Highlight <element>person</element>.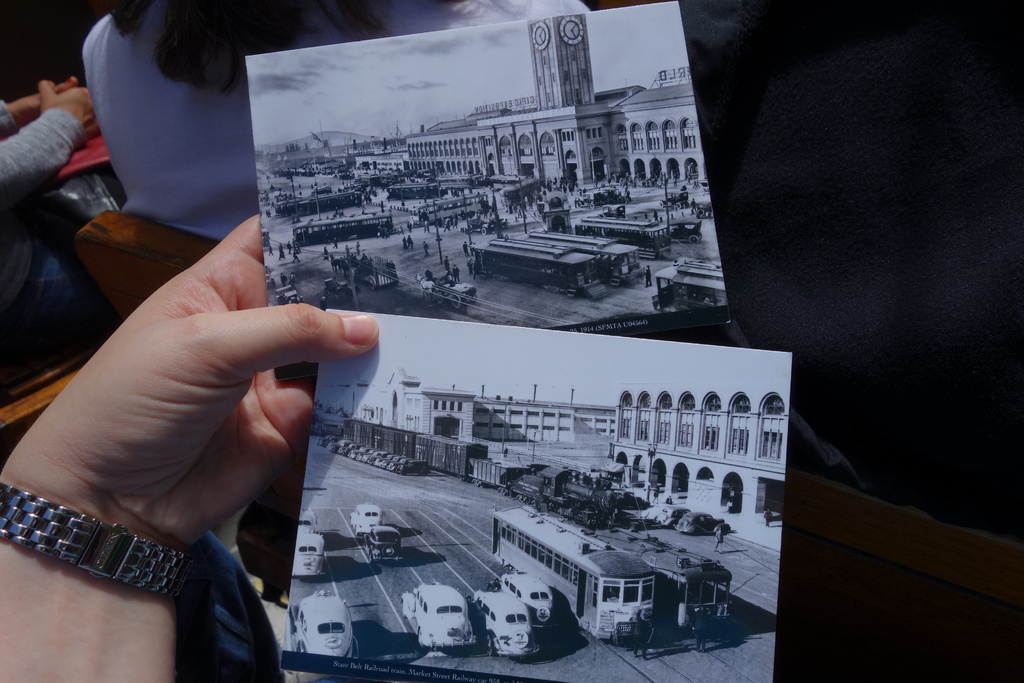
Highlighted region: (x1=81, y1=0, x2=592, y2=240).
